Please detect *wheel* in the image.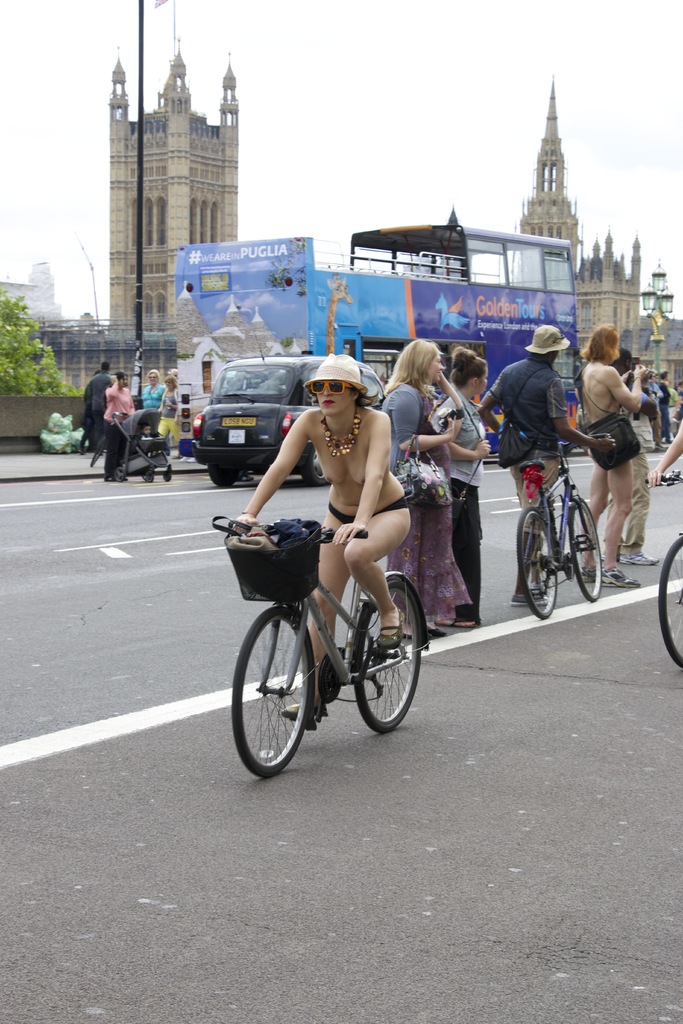
crop(115, 467, 127, 479).
